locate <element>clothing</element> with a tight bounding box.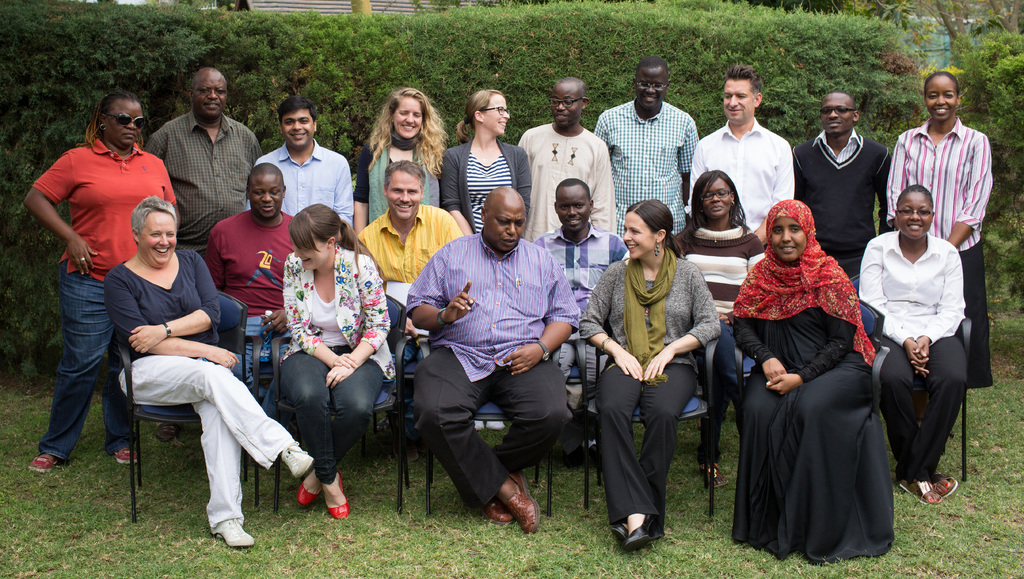
region(254, 140, 354, 227).
